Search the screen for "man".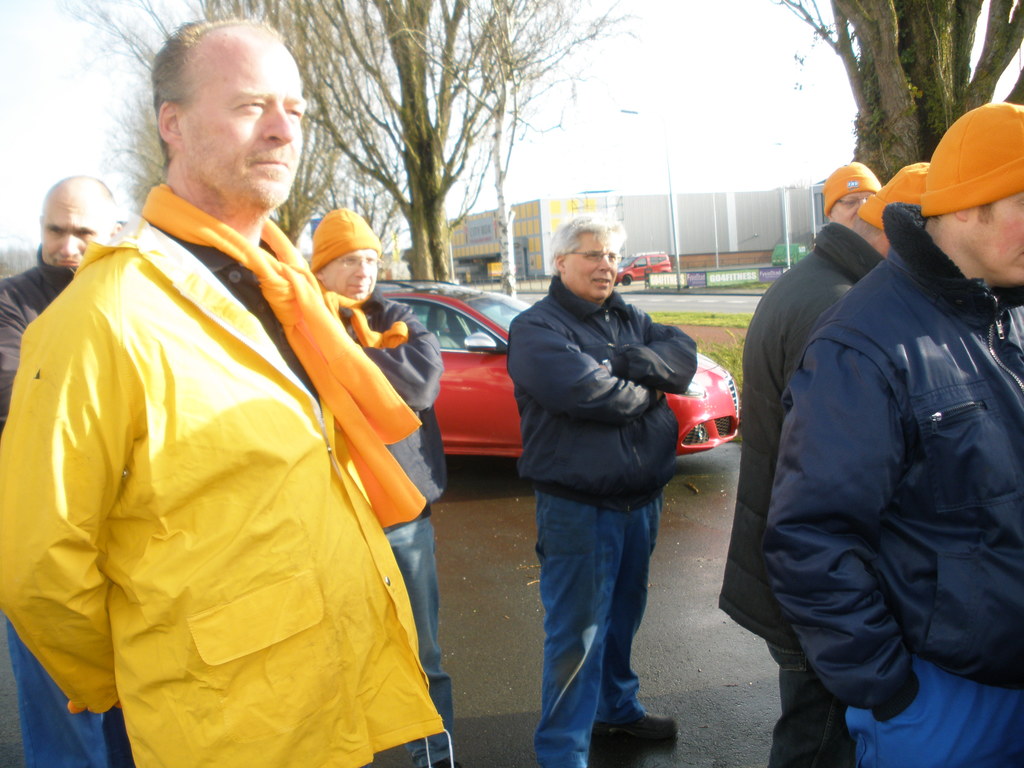
Found at bbox(0, 12, 443, 767).
